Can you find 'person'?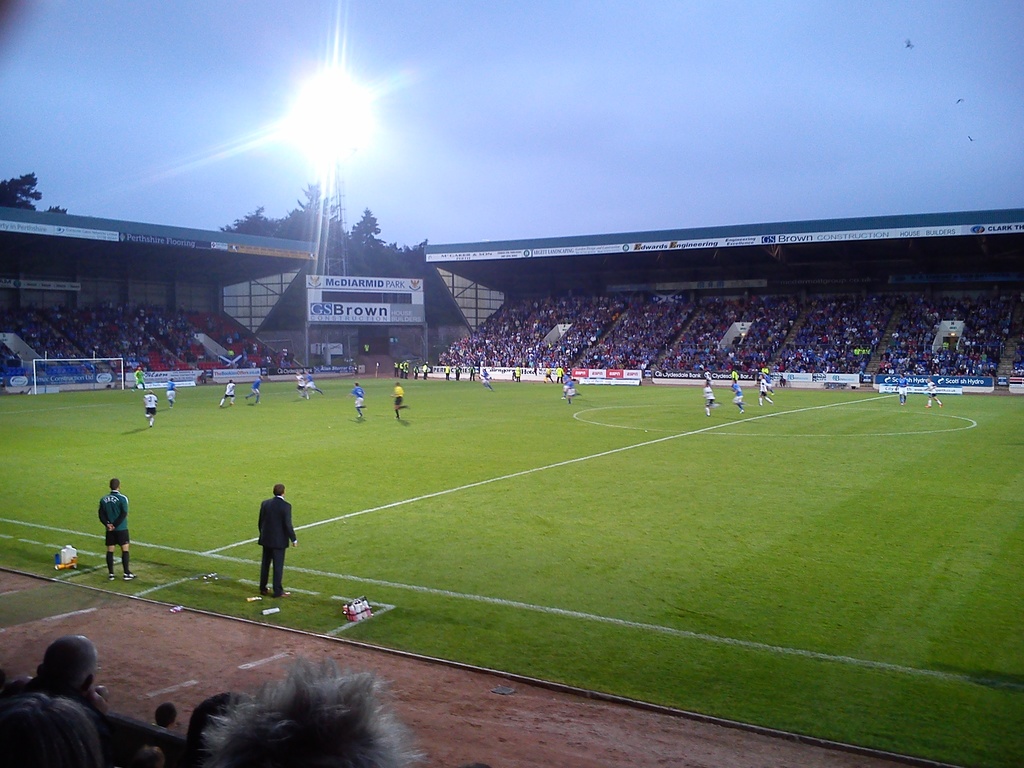
Yes, bounding box: region(304, 371, 324, 402).
